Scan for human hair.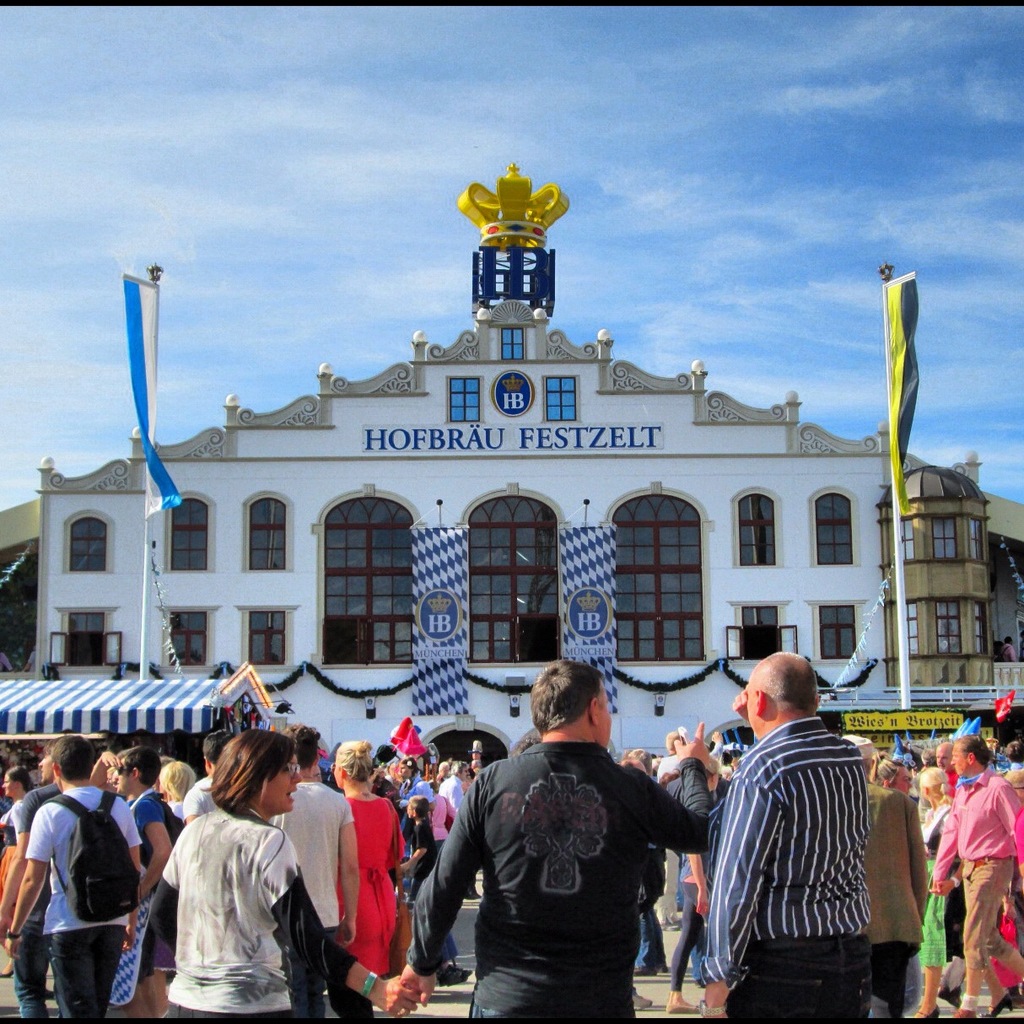
Scan result: Rect(8, 763, 32, 795).
